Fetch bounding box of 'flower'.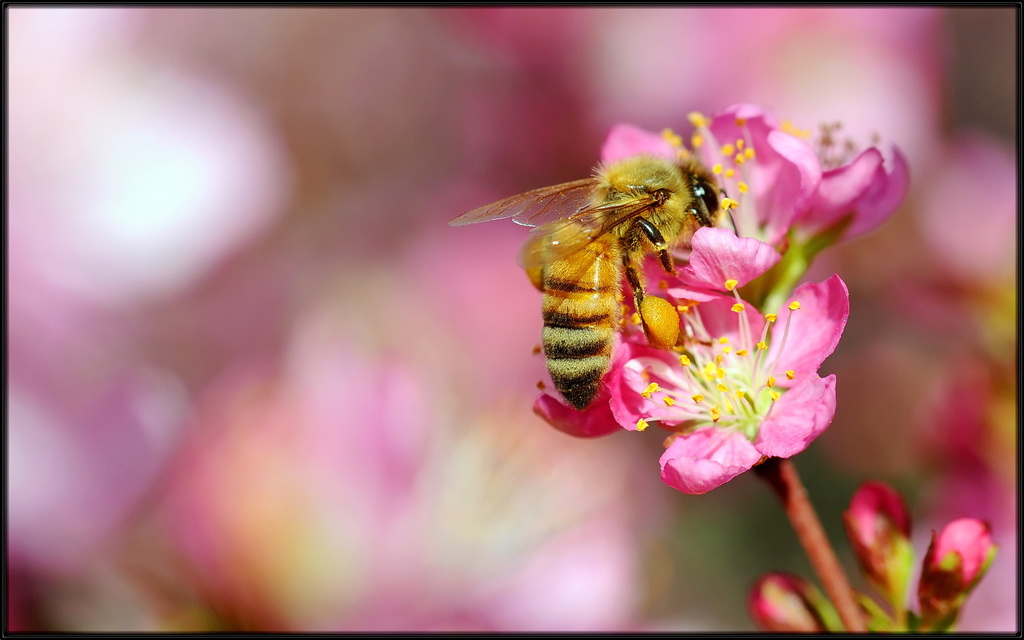
Bbox: left=598, top=105, right=817, bottom=301.
